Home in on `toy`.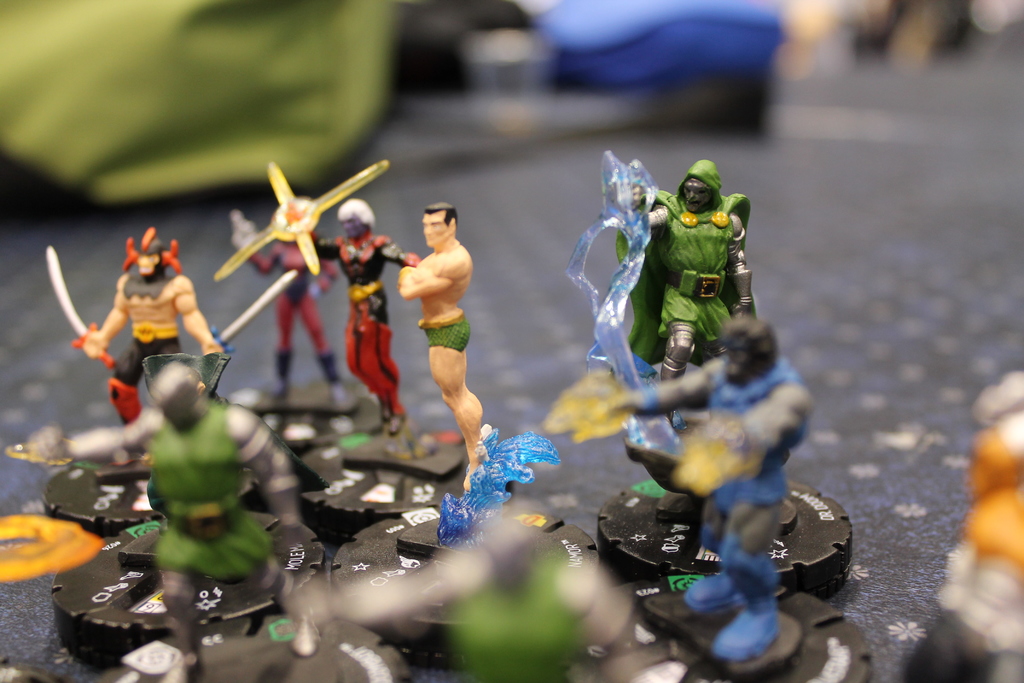
Homed in at (x1=633, y1=304, x2=818, y2=662).
